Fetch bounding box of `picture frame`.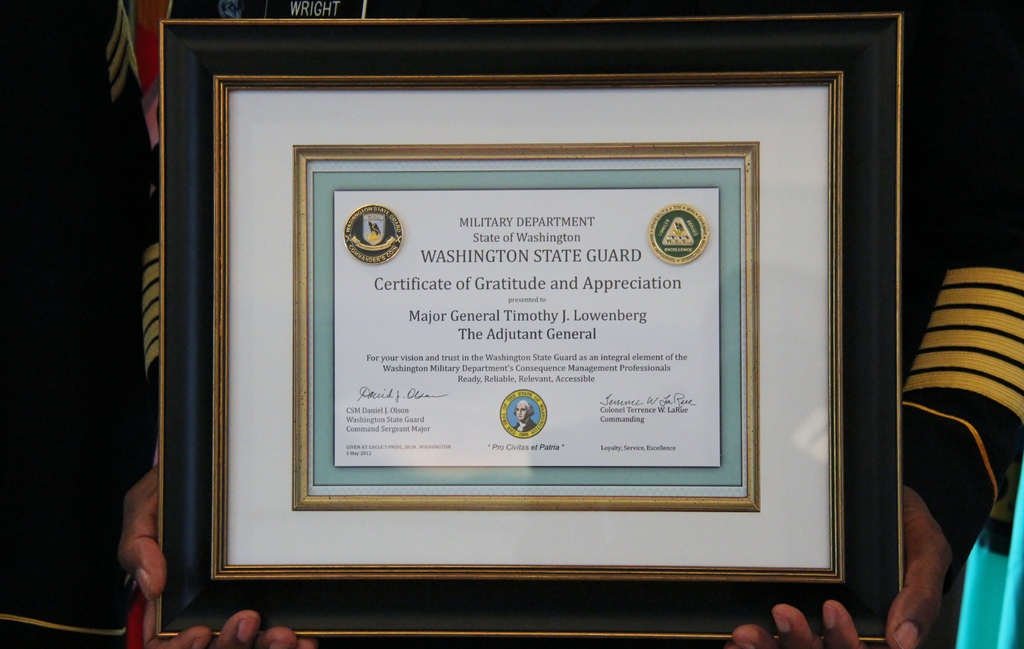
Bbox: 150:9:926:643.
